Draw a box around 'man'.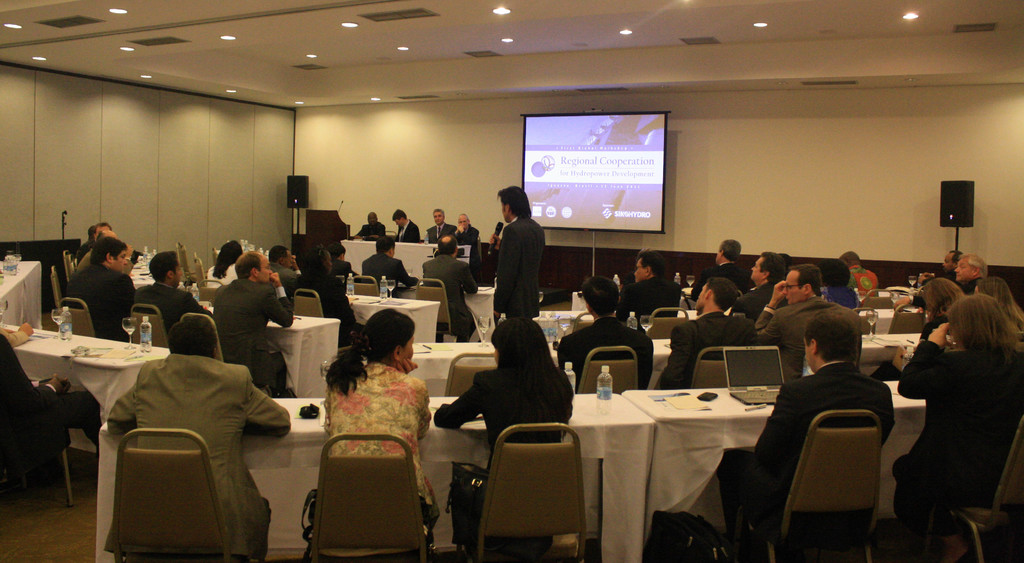
bbox=[945, 257, 986, 291].
